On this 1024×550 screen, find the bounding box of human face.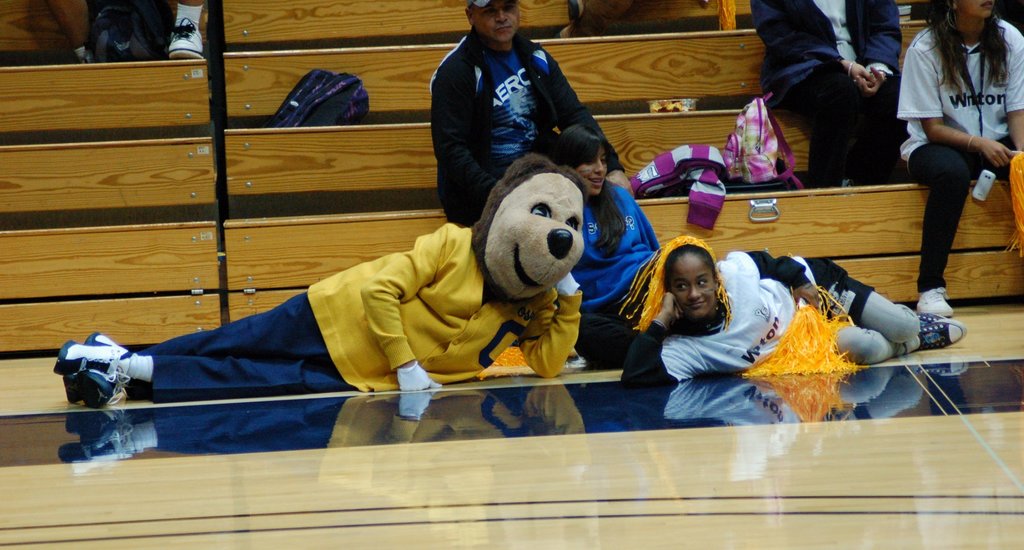
Bounding box: 952/0/994/18.
